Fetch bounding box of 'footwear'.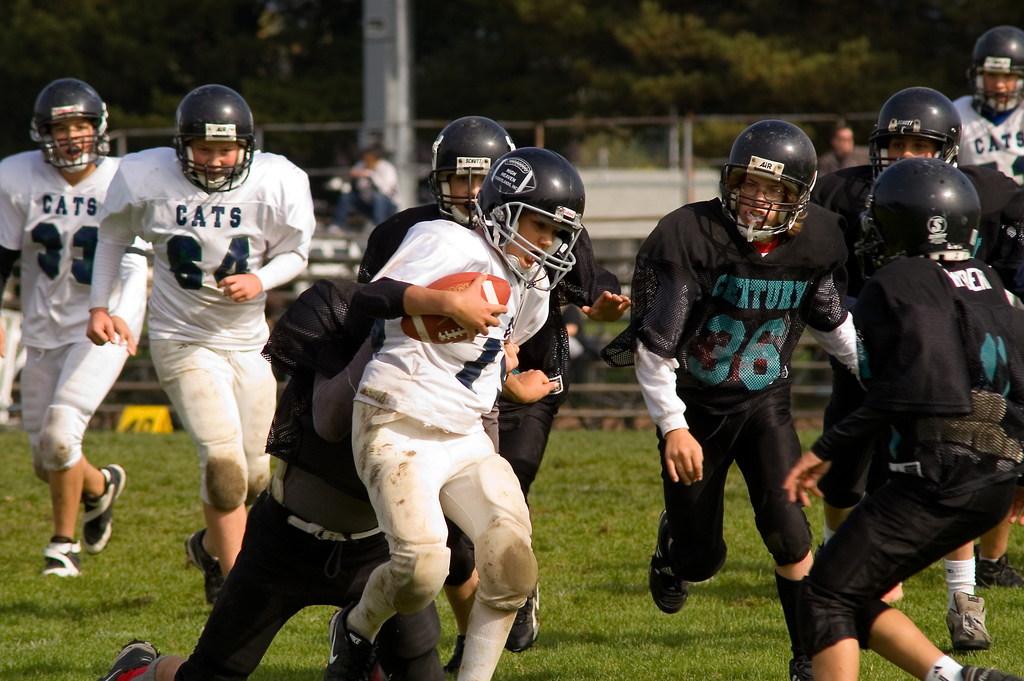
Bbox: x1=962 y1=666 x2=1022 y2=680.
